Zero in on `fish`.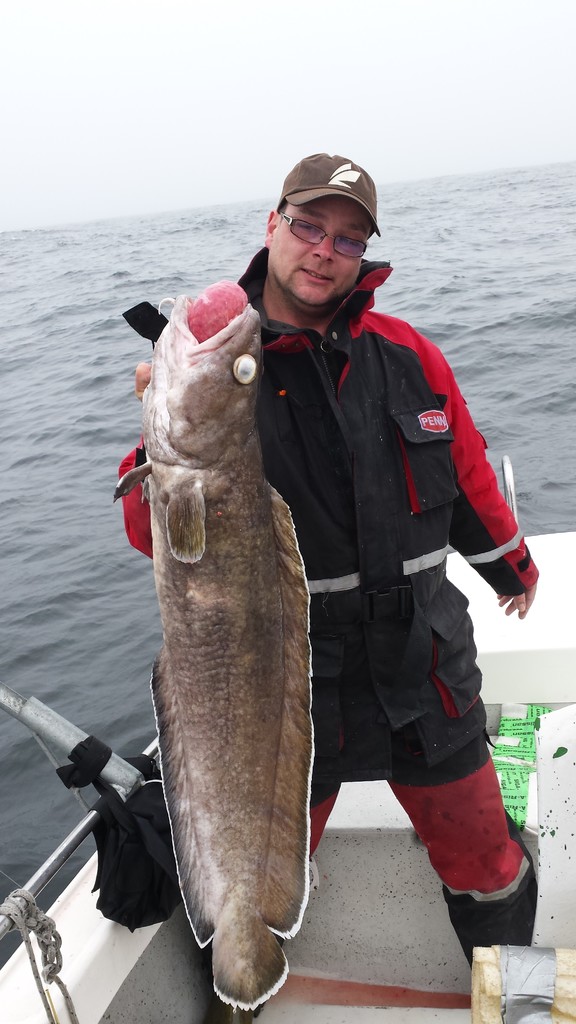
Zeroed in: BBox(115, 286, 333, 1007).
